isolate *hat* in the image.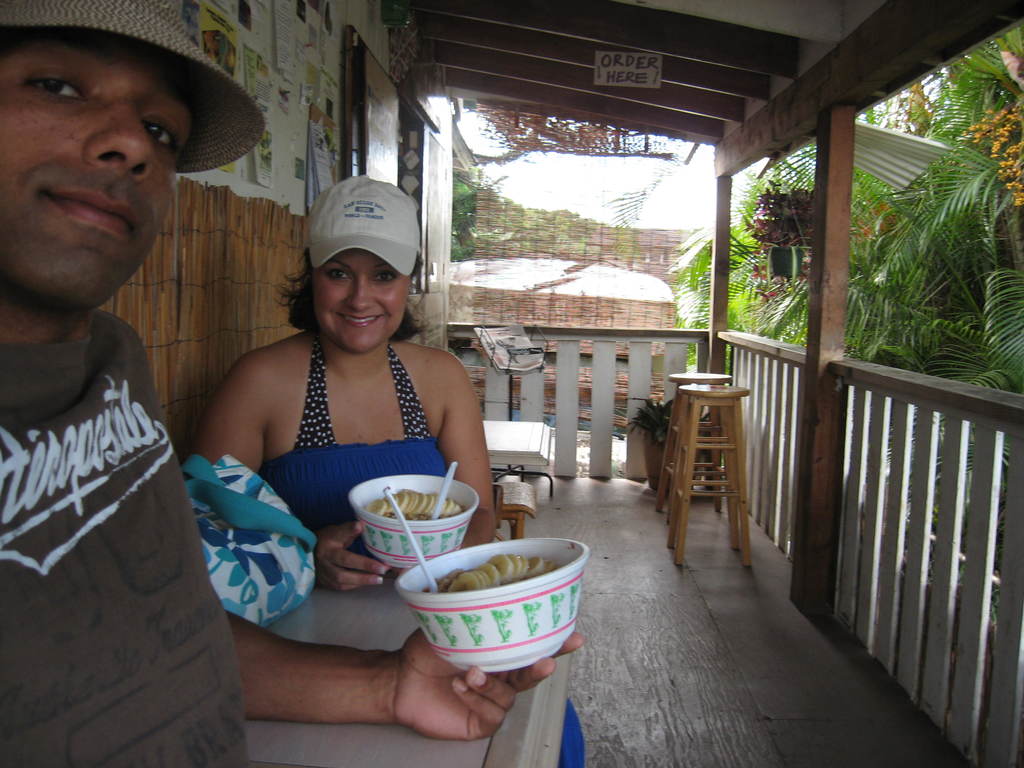
Isolated region: (x1=304, y1=172, x2=423, y2=276).
